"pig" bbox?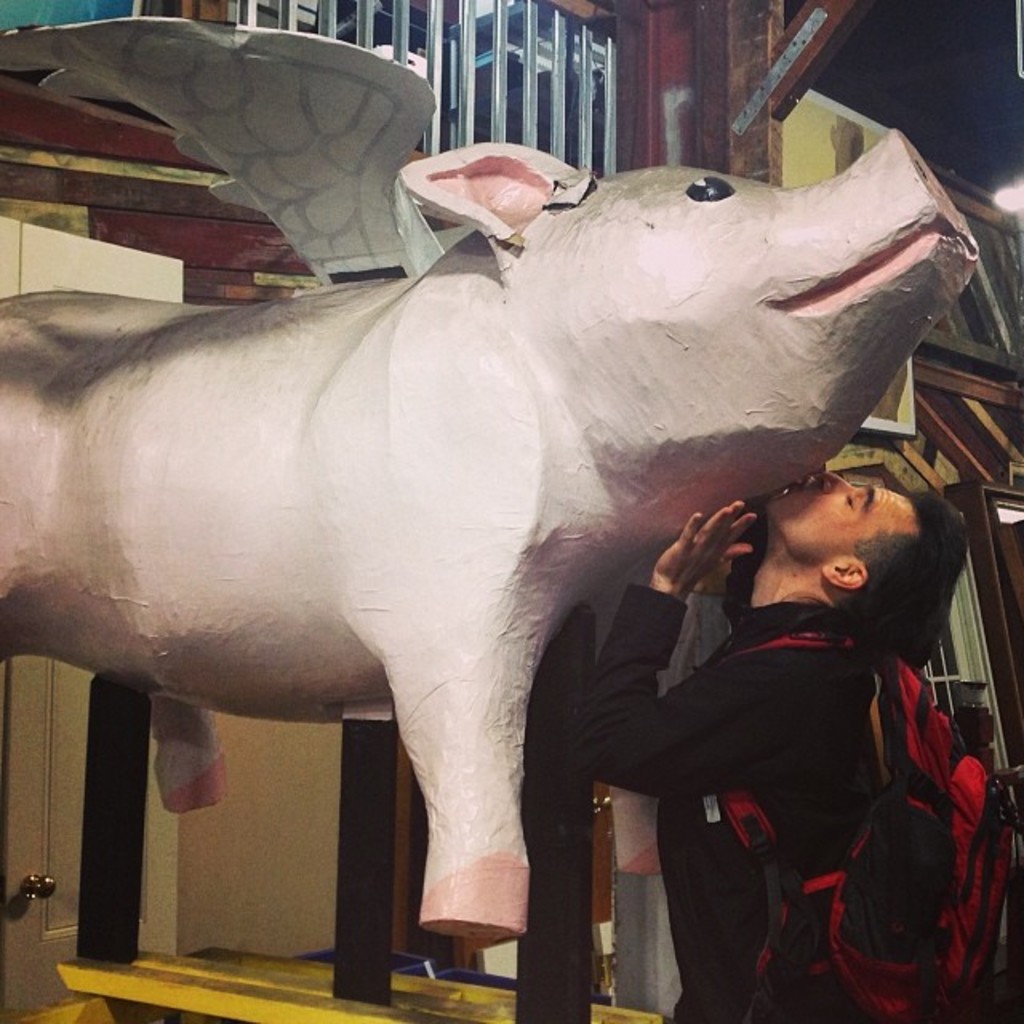
BBox(0, 122, 979, 944)
